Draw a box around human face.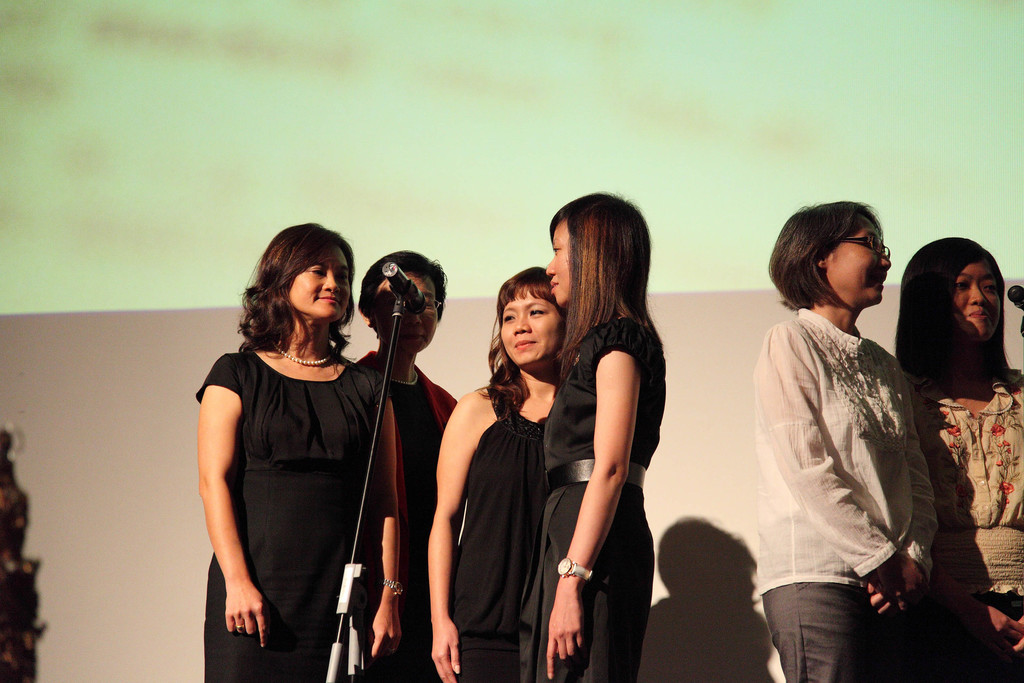
select_region(837, 217, 890, 306).
